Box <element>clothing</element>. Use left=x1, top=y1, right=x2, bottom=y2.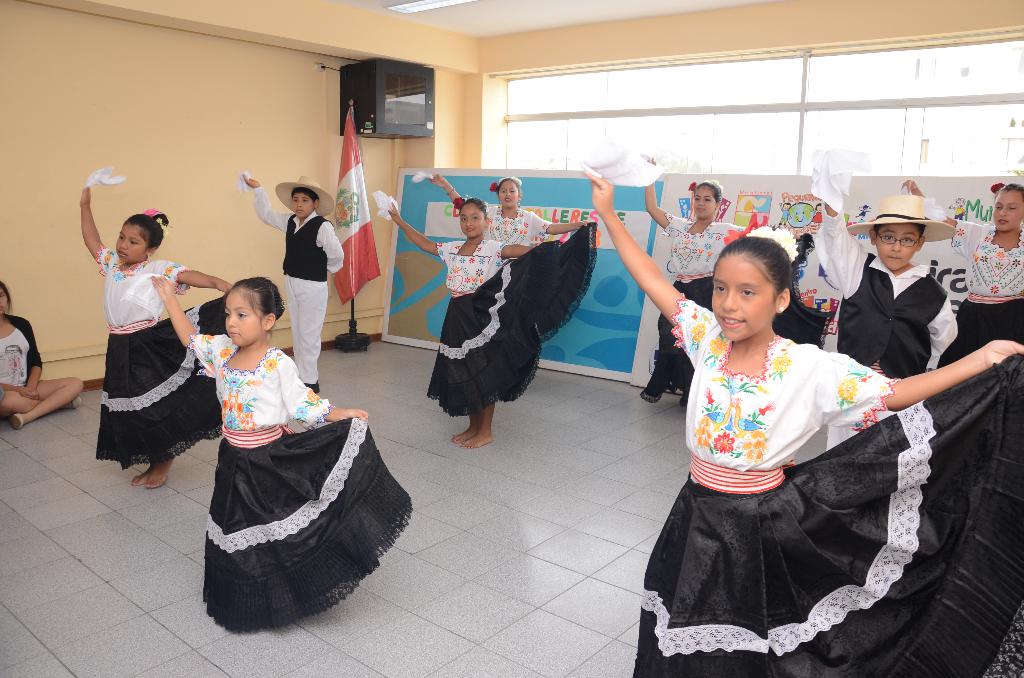
left=425, top=230, right=561, bottom=417.
